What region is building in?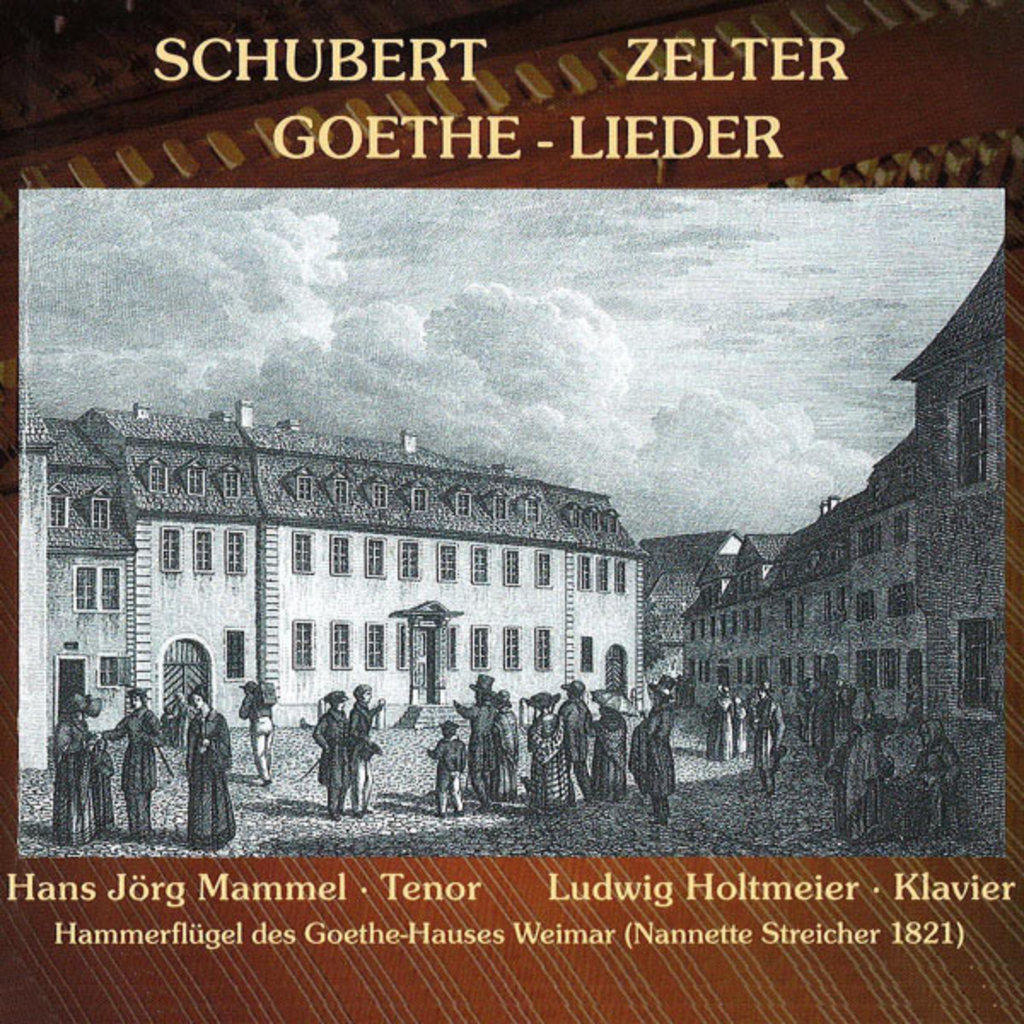
<region>48, 398, 652, 737</region>.
